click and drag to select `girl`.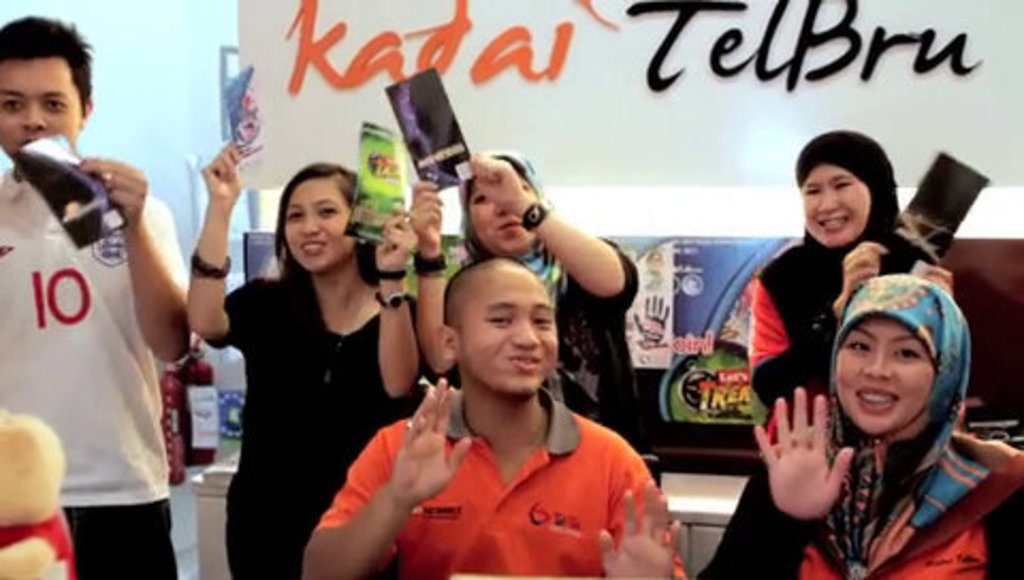
Selection: 693/273/1022/578.
